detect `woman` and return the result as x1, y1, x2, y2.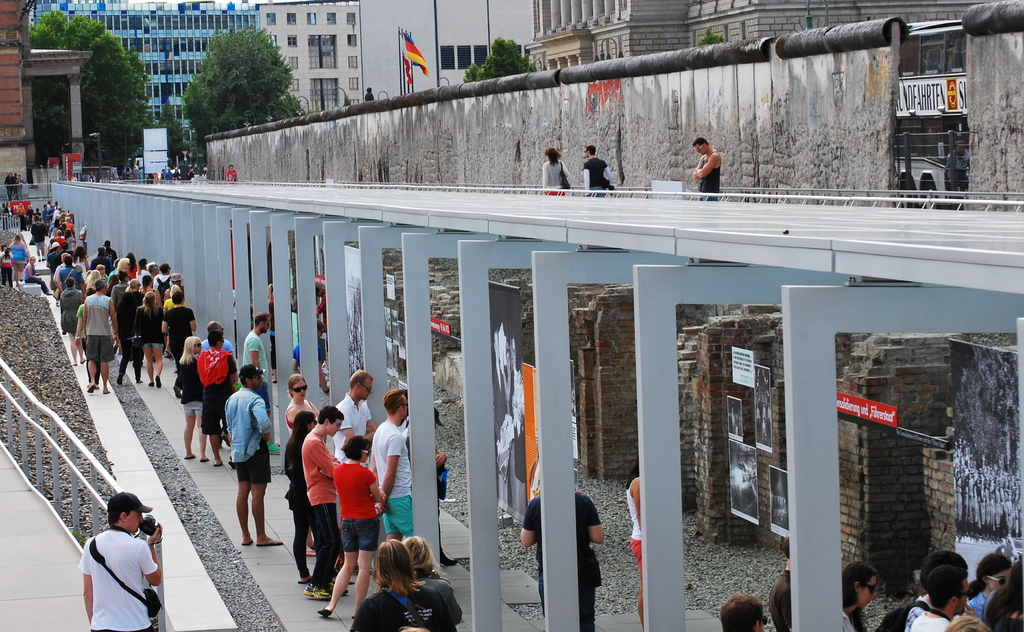
22, 255, 51, 295.
